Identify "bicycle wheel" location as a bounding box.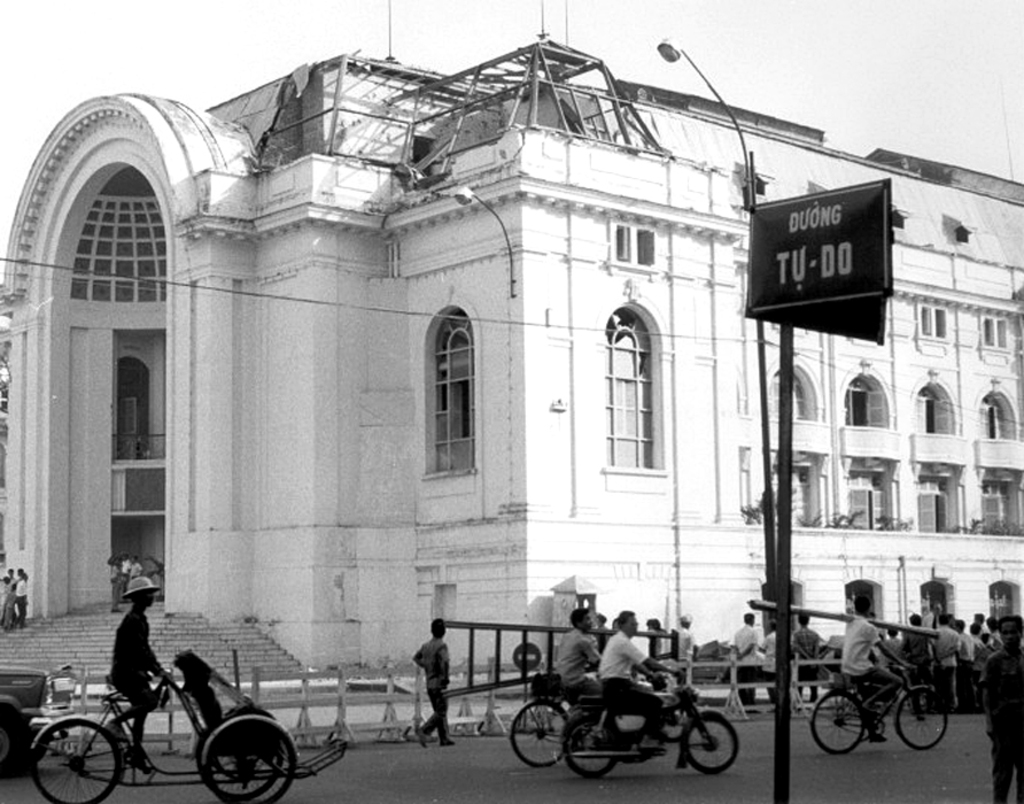
bbox=[199, 720, 272, 803].
